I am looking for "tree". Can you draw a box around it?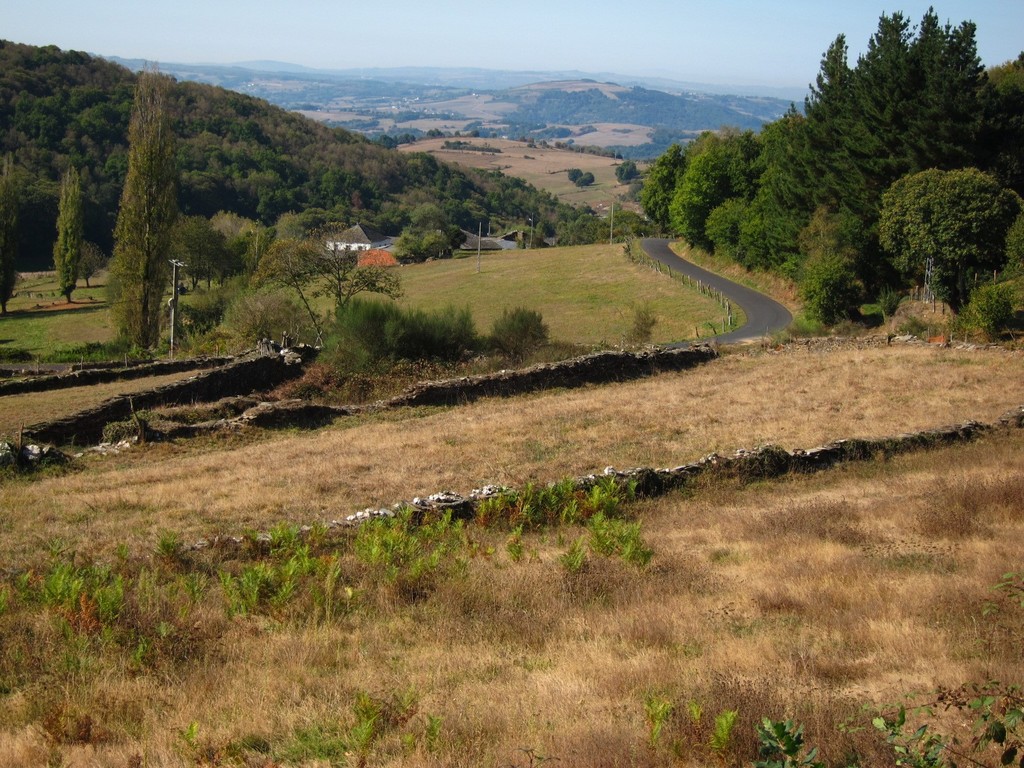
Sure, the bounding box is 0:154:29:310.
